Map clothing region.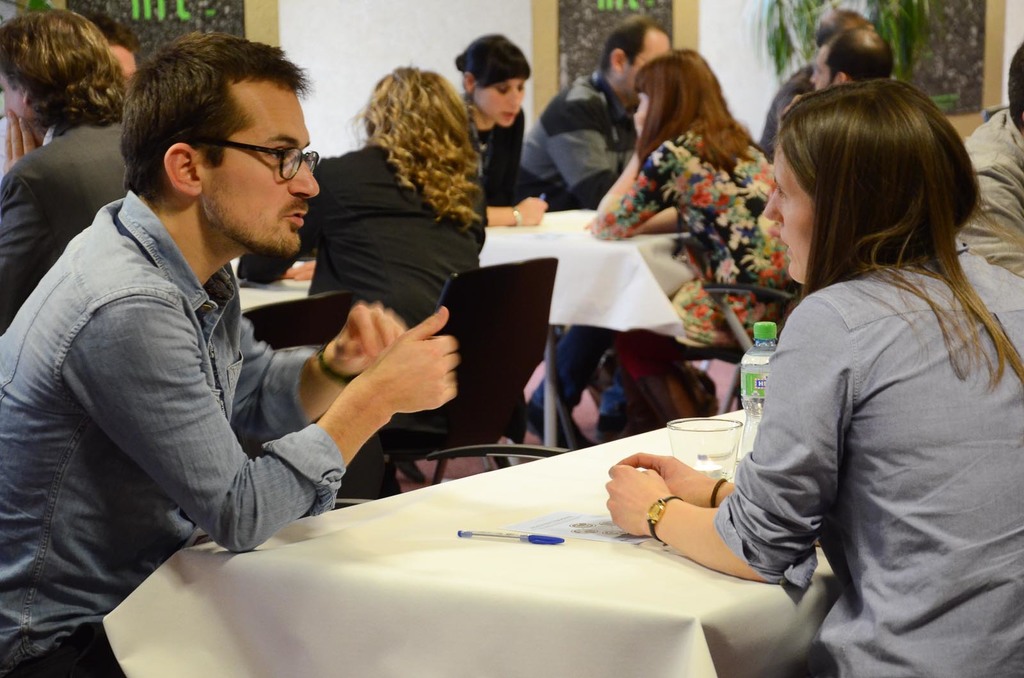
Mapped to [left=583, top=113, right=808, bottom=361].
